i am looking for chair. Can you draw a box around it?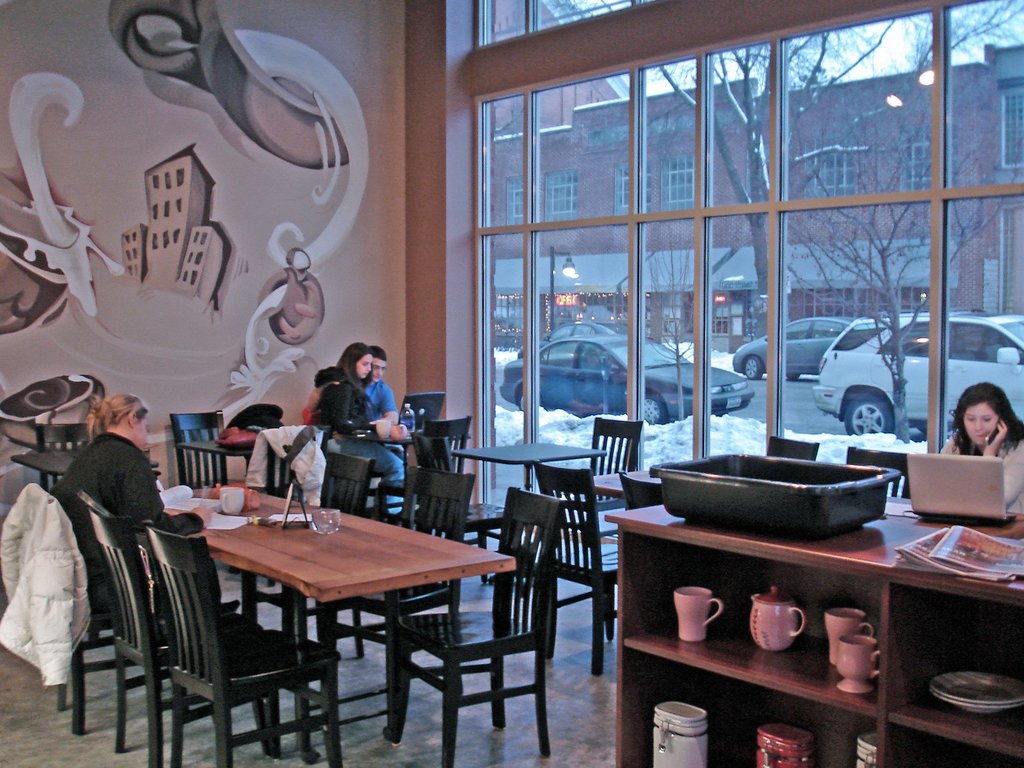
Sure, the bounding box is [left=395, top=487, right=571, bottom=767].
